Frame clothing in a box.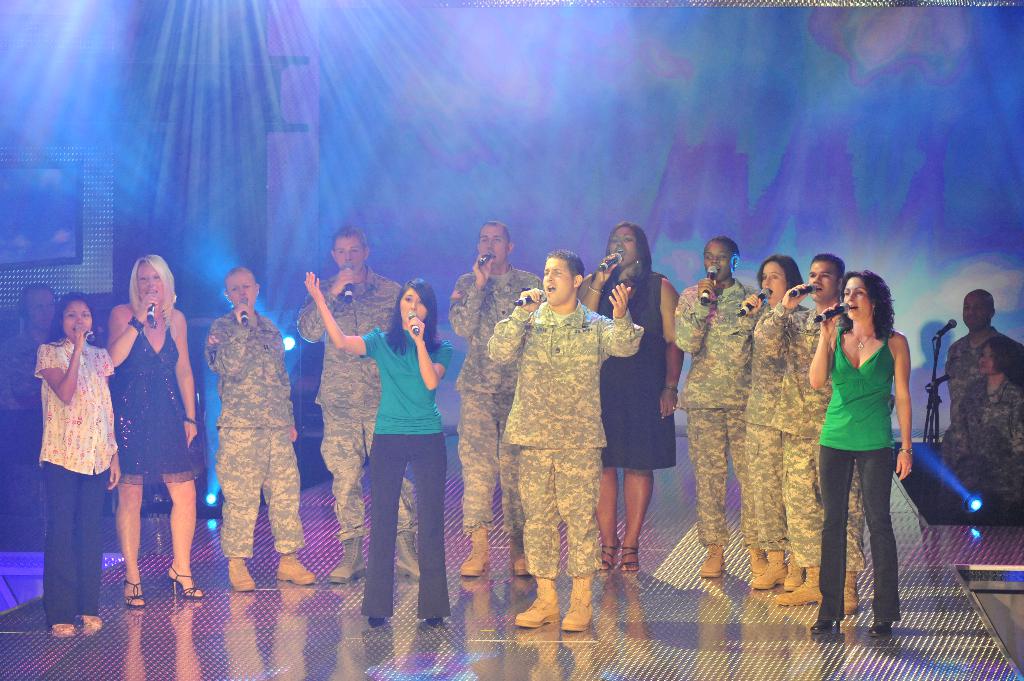
detection(824, 322, 917, 616).
